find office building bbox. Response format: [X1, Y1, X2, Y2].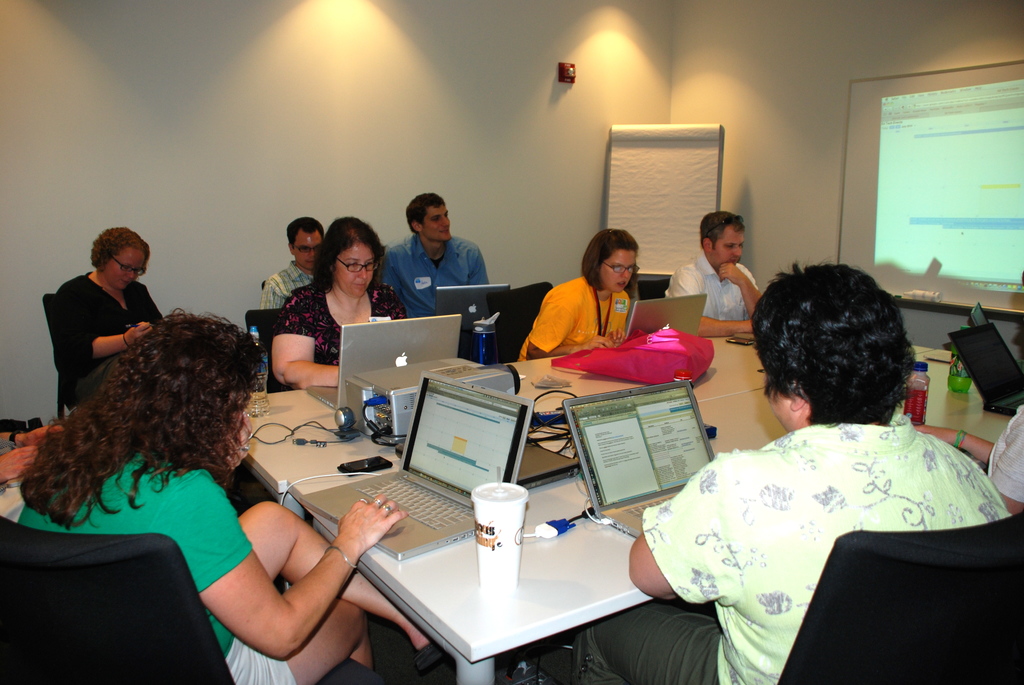
[86, 31, 987, 684].
